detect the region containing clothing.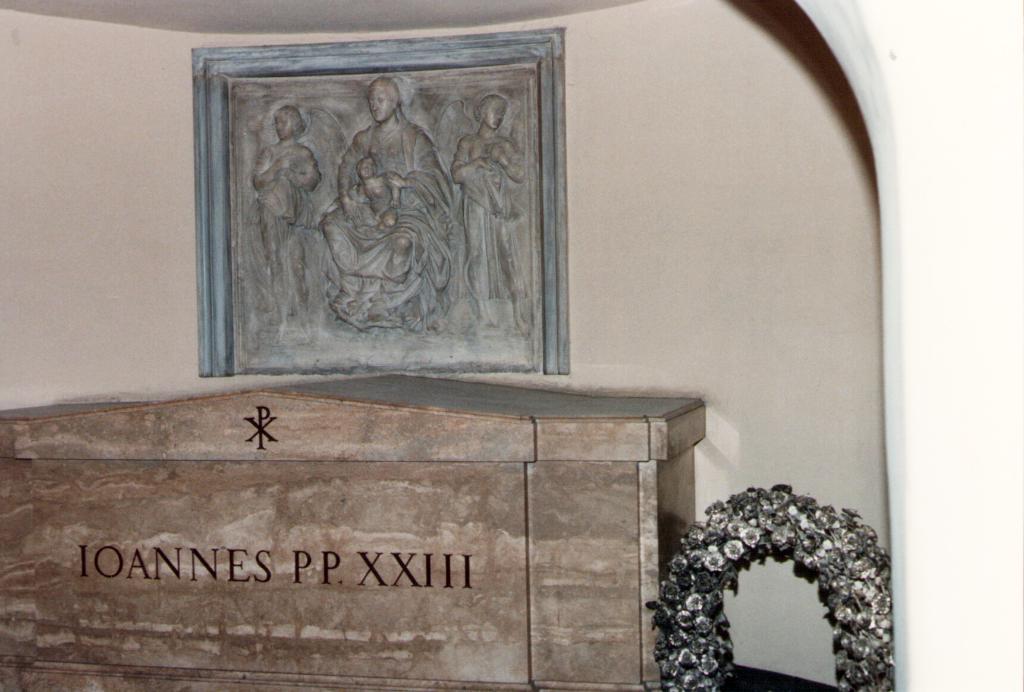
<region>317, 117, 459, 340</region>.
